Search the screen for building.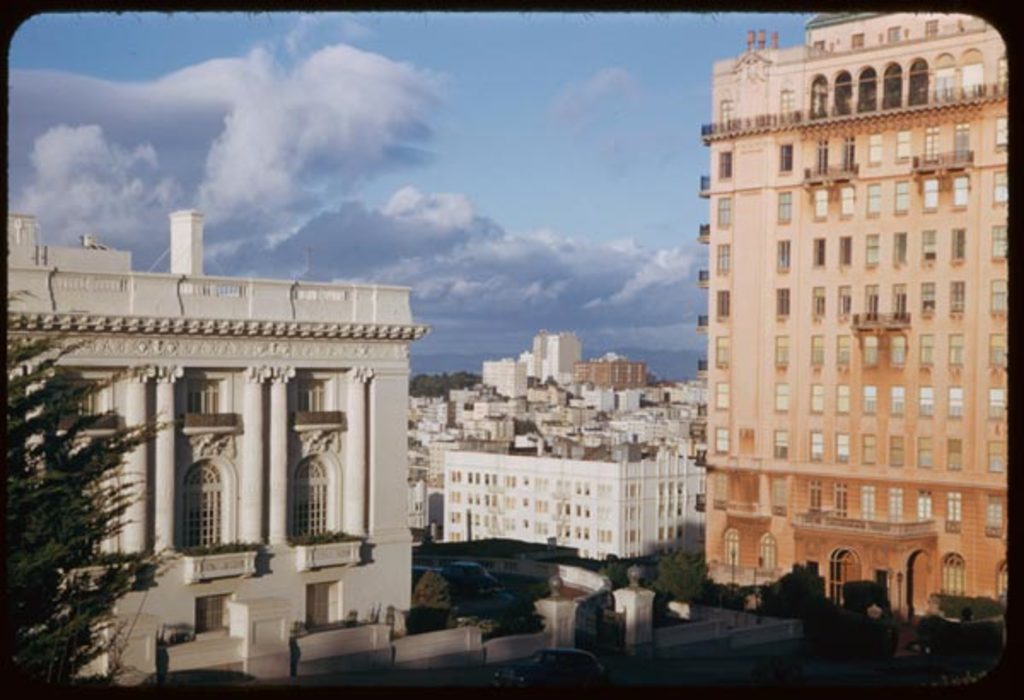
Found at bbox=(401, 326, 708, 563).
